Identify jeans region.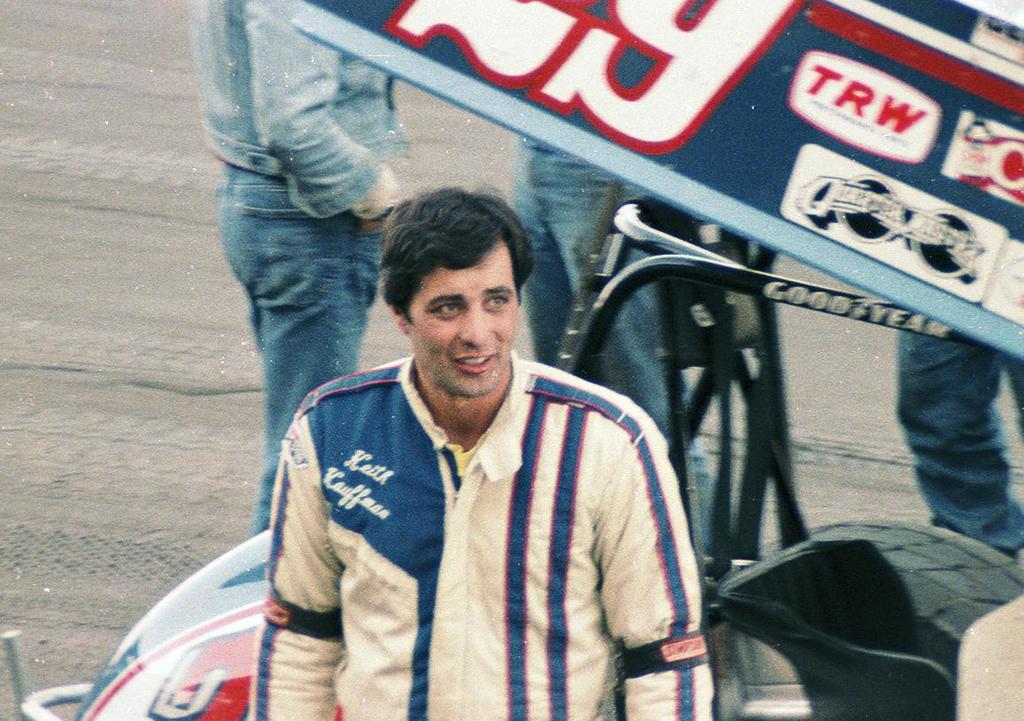
Region: select_region(203, 33, 396, 507).
